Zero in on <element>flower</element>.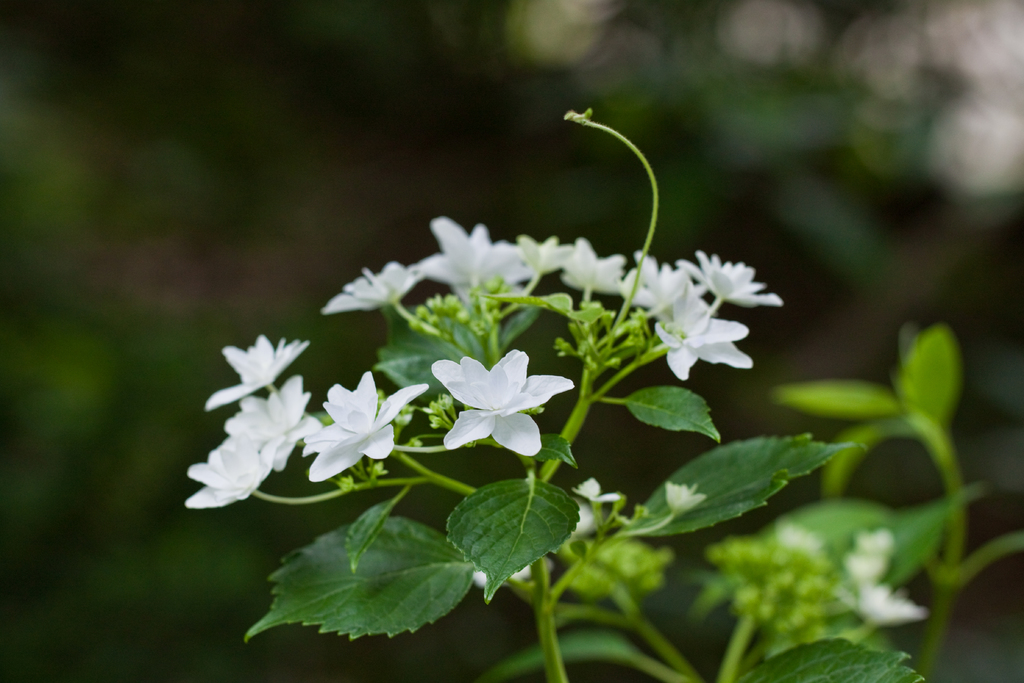
Zeroed in: x1=186 y1=433 x2=285 y2=509.
